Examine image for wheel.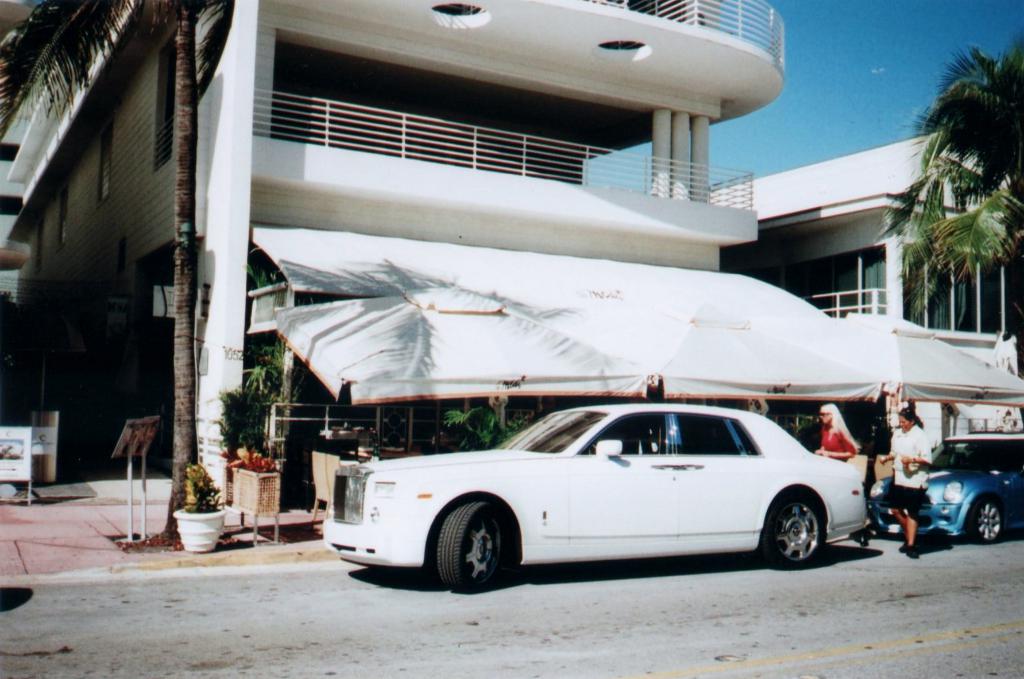
Examination result: [769,488,825,566].
